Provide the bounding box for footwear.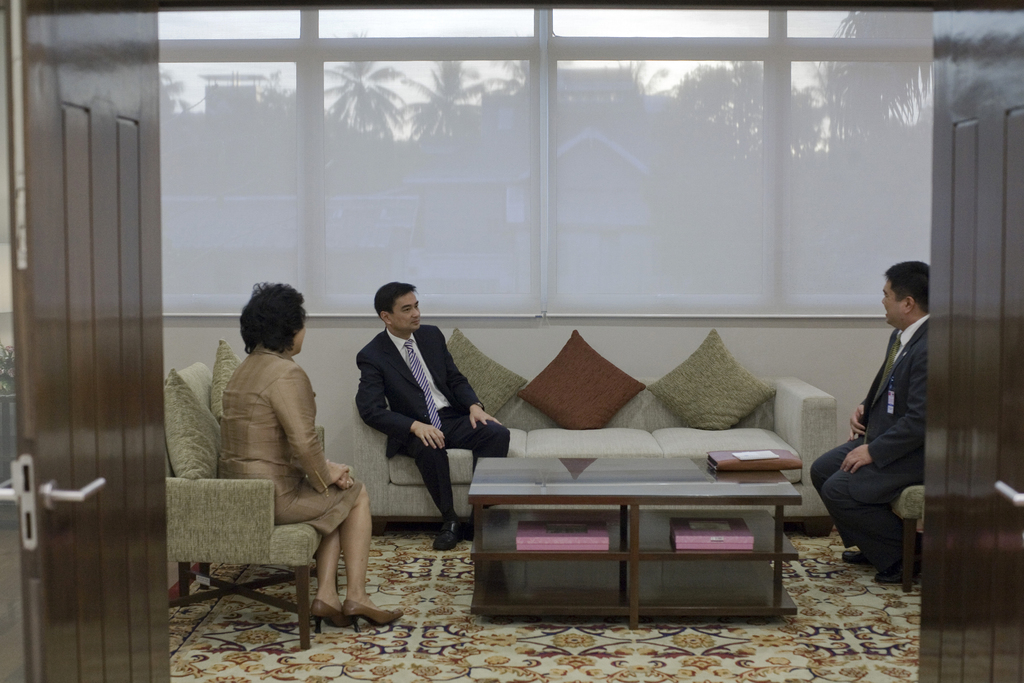
left=876, top=541, right=927, bottom=582.
